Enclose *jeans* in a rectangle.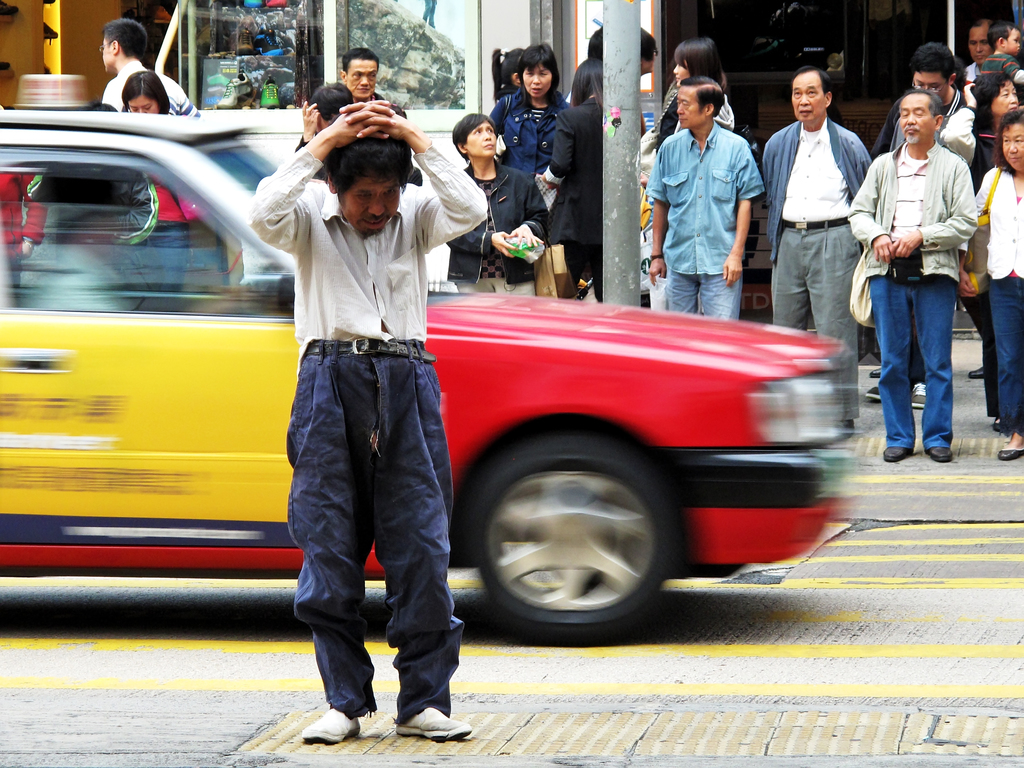
bbox(990, 280, 1023, 430).
